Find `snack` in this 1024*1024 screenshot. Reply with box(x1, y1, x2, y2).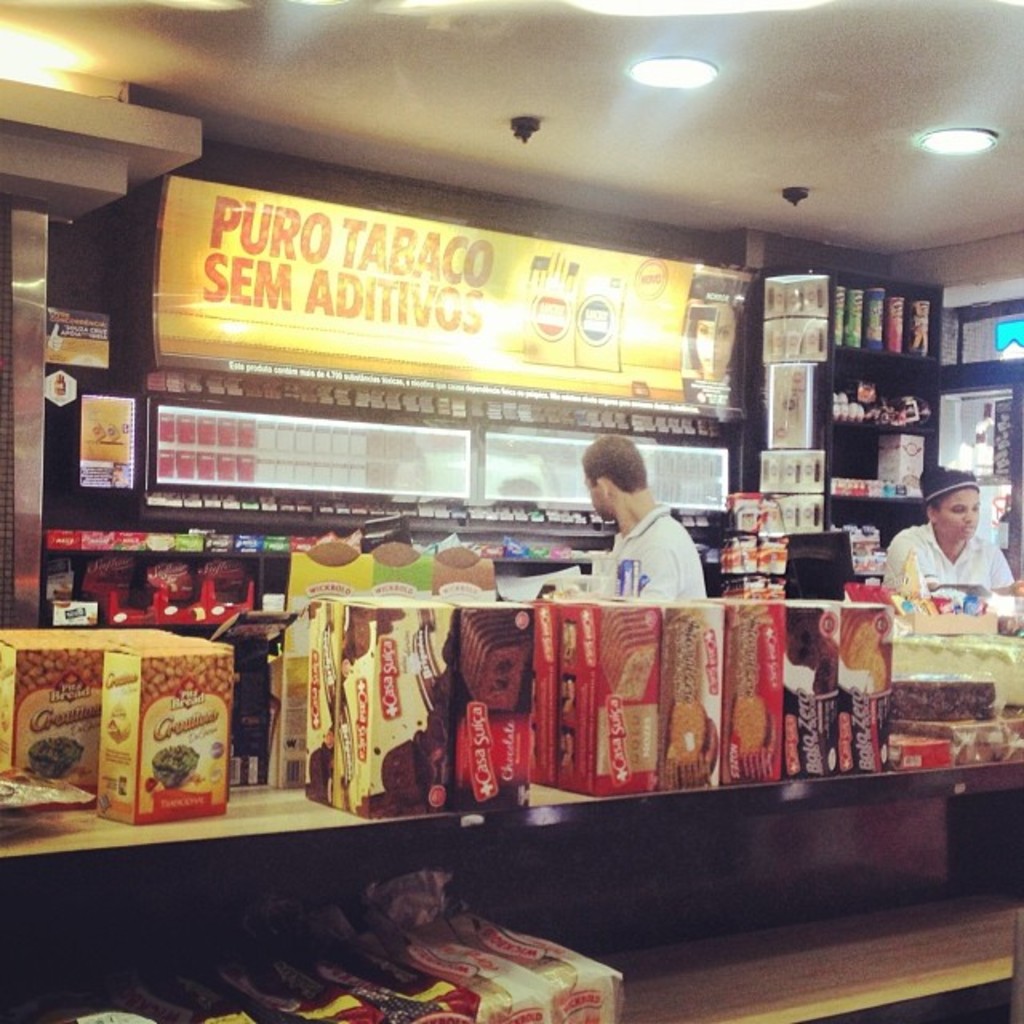
box(150, 747, 197, 787).
